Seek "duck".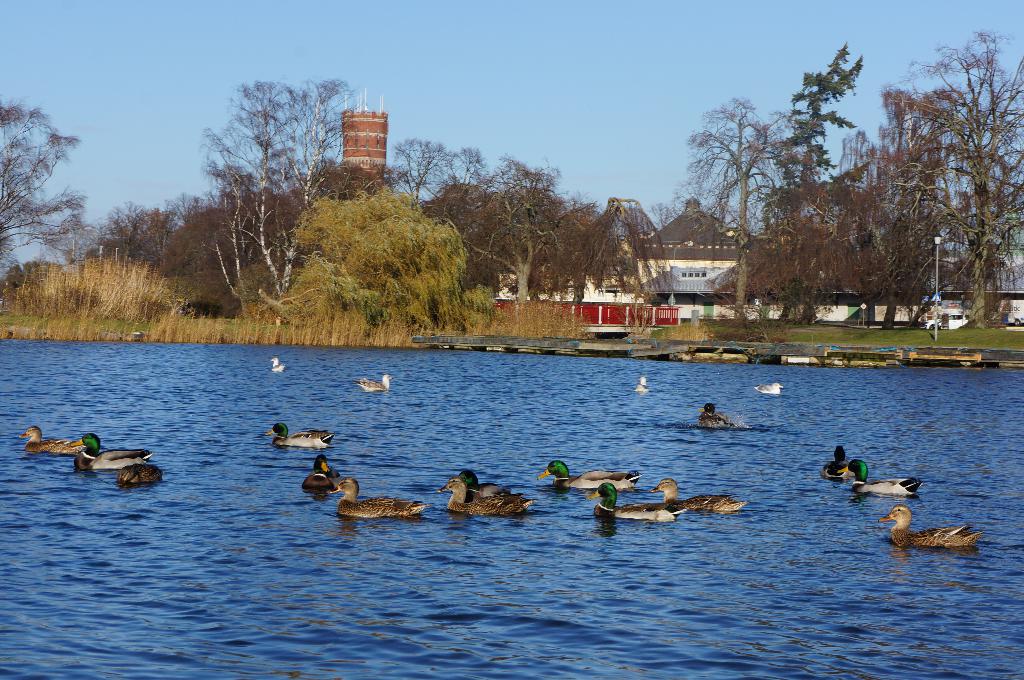
crop(451, 466, 544, 525).
